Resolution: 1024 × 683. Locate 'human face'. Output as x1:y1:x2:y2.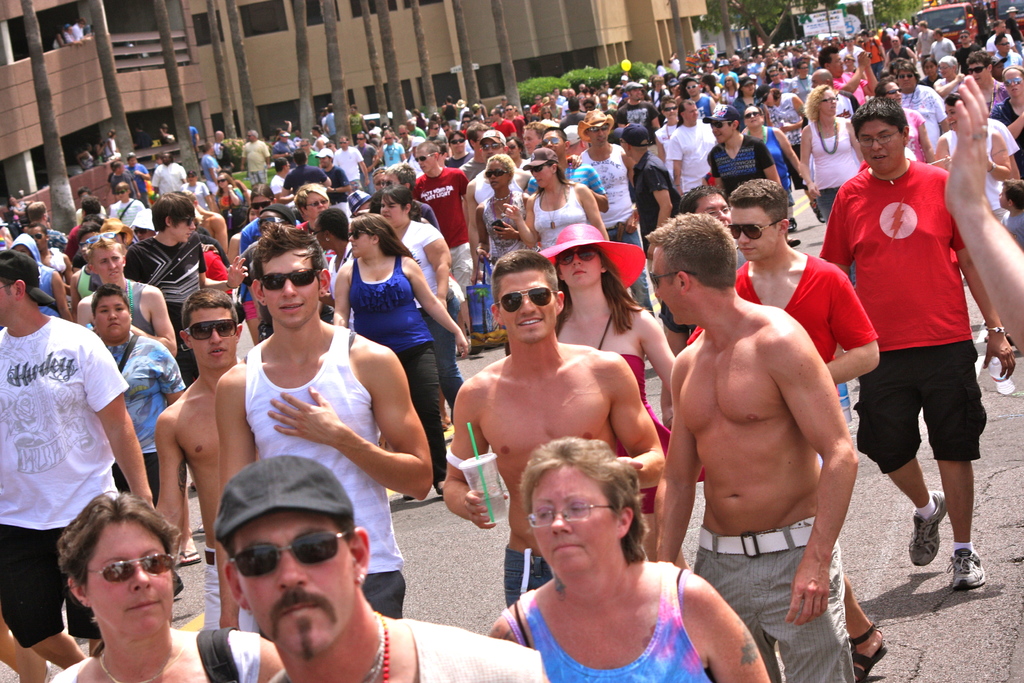
301:191:325:220.
